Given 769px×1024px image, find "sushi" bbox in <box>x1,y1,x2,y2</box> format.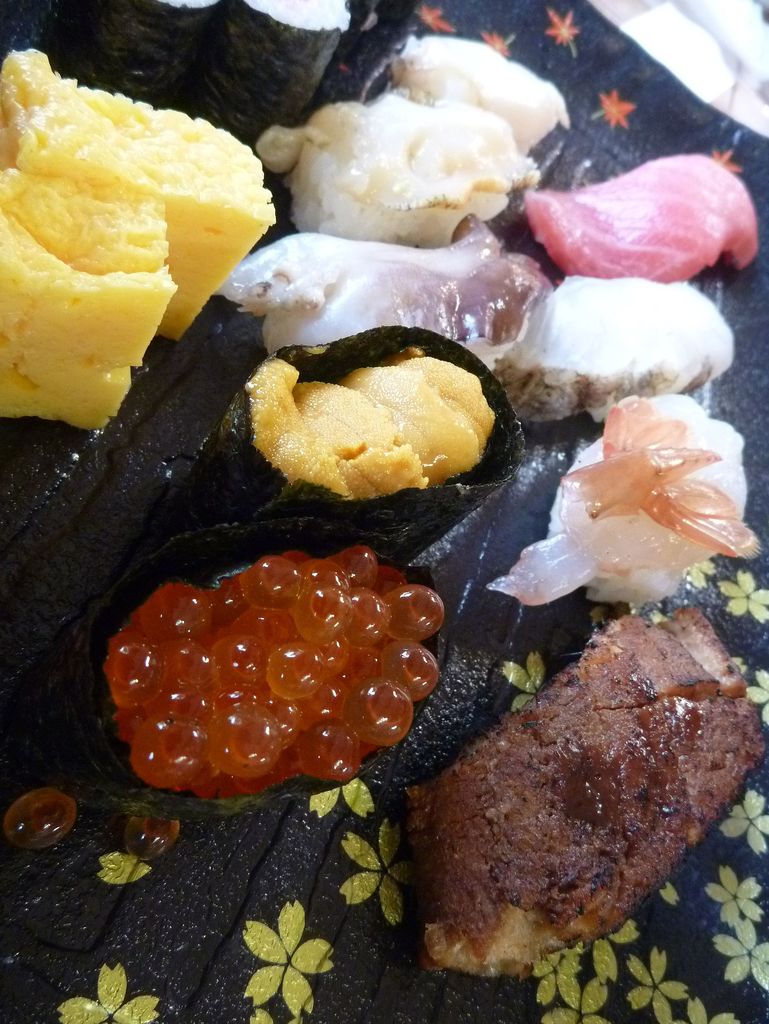
<box>6,519,451,799</box>.
